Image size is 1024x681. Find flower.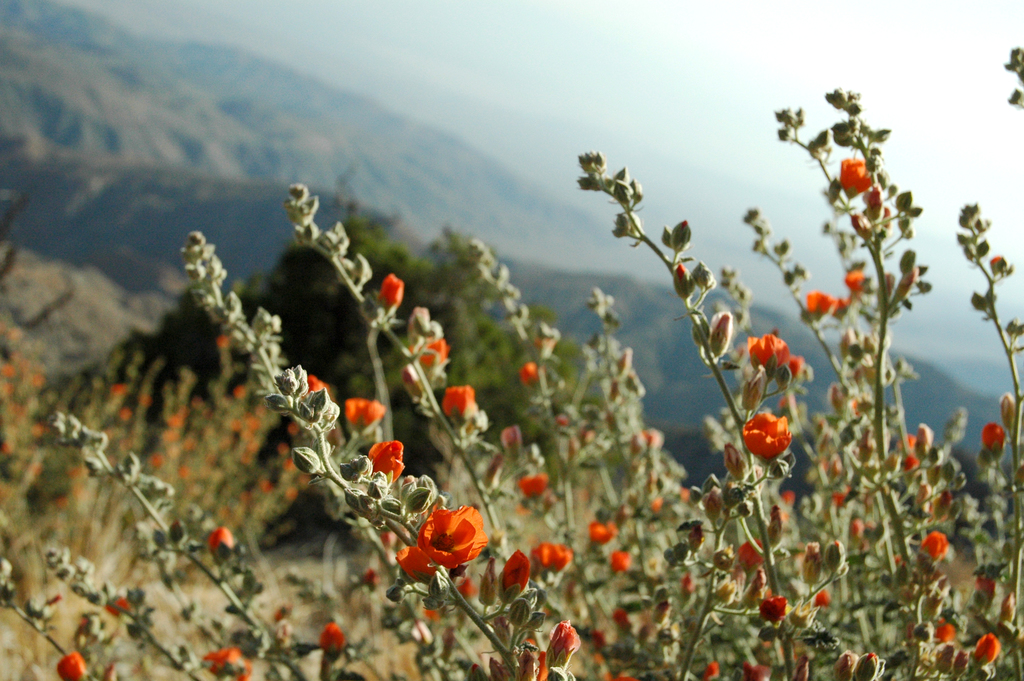
BBox(845, 267, 876, 293).
